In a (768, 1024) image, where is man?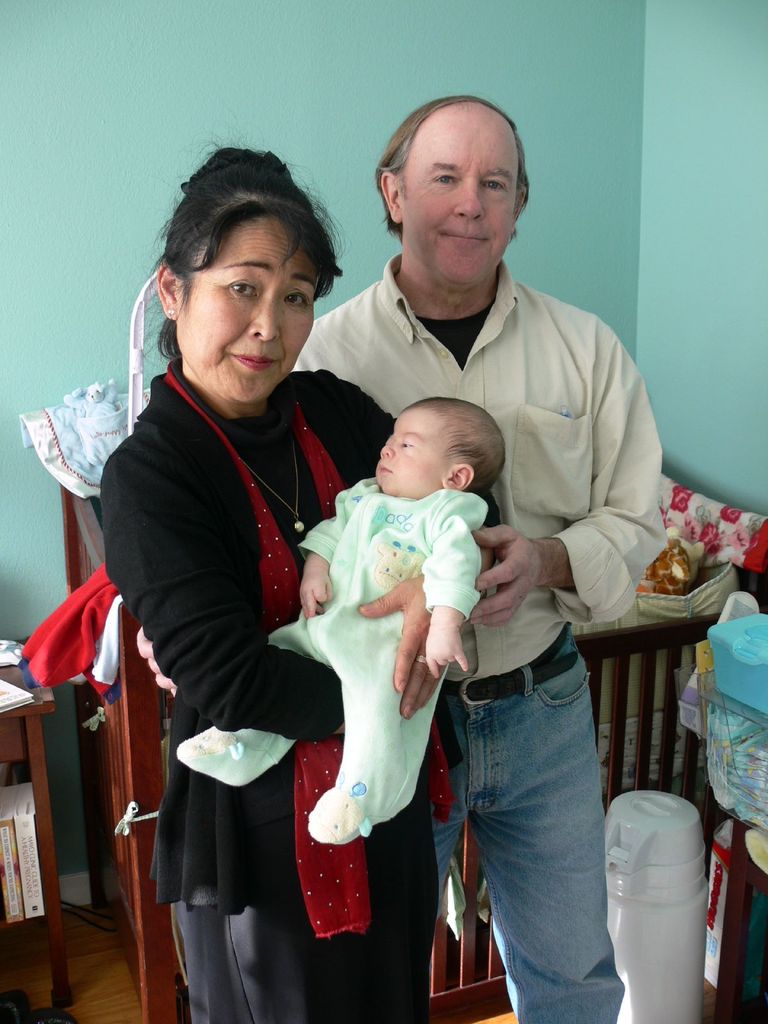
(289, 96, 674, 1023).
